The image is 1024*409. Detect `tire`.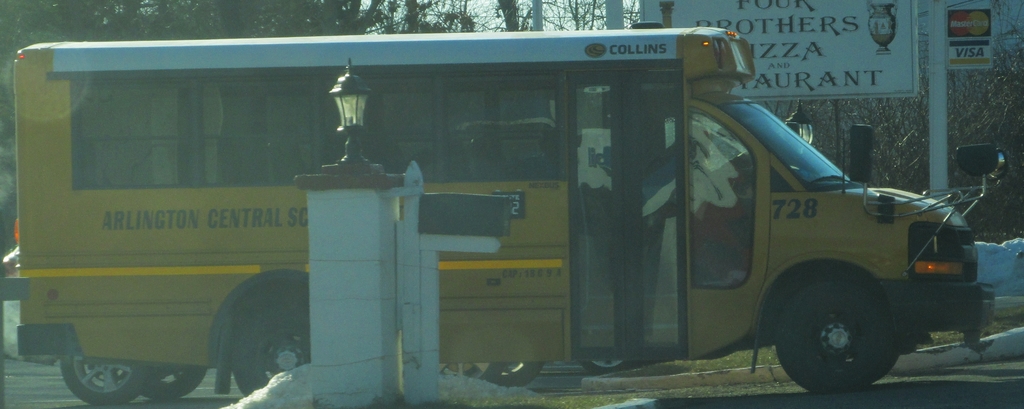
Detection: 60,344,147,405.
